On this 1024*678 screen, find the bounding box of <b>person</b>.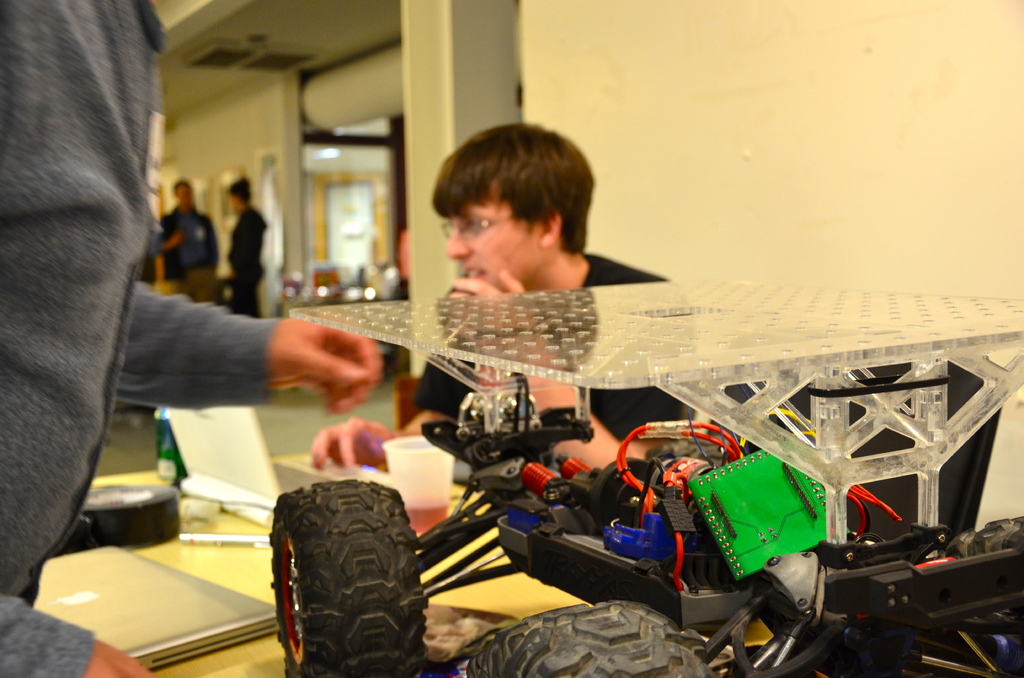
Bounding box: detection(152, 174, 228, 305).
